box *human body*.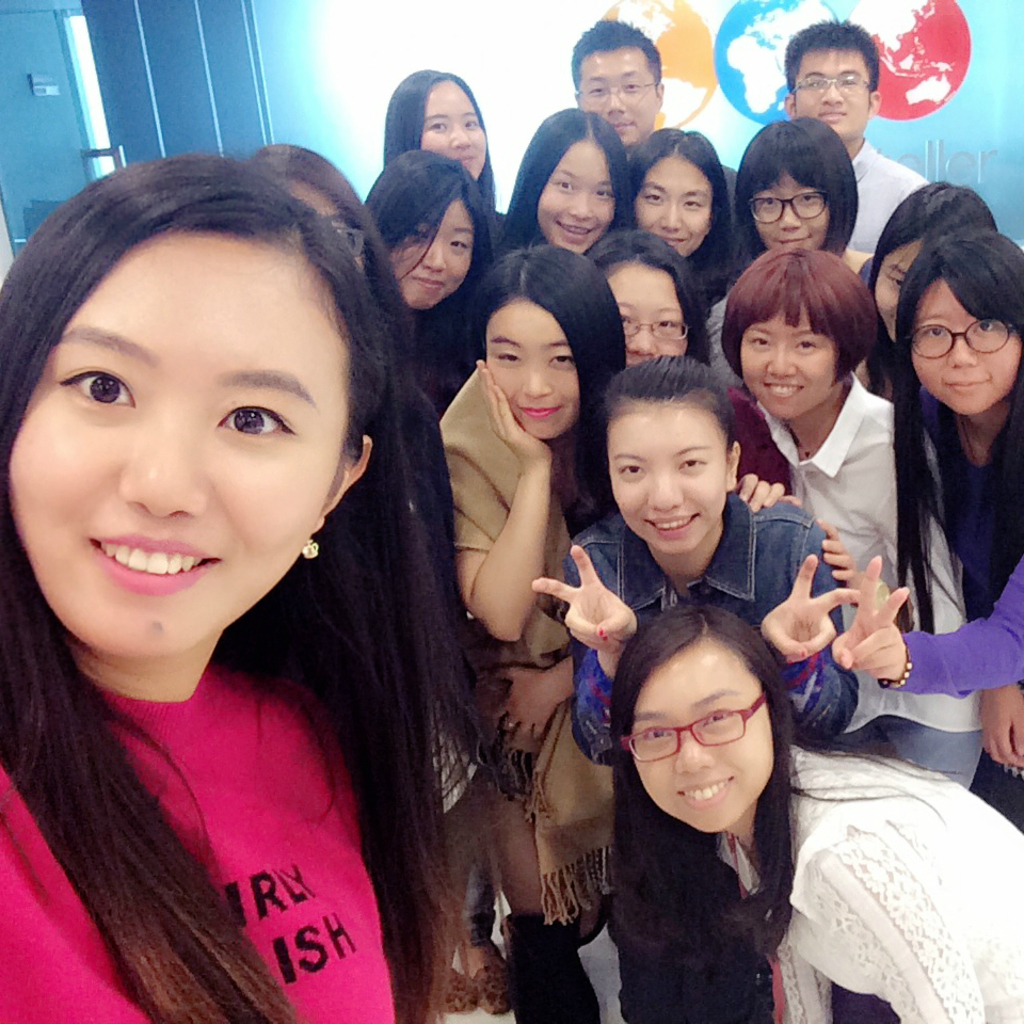
bbox=(572, 16, 652, 206).
